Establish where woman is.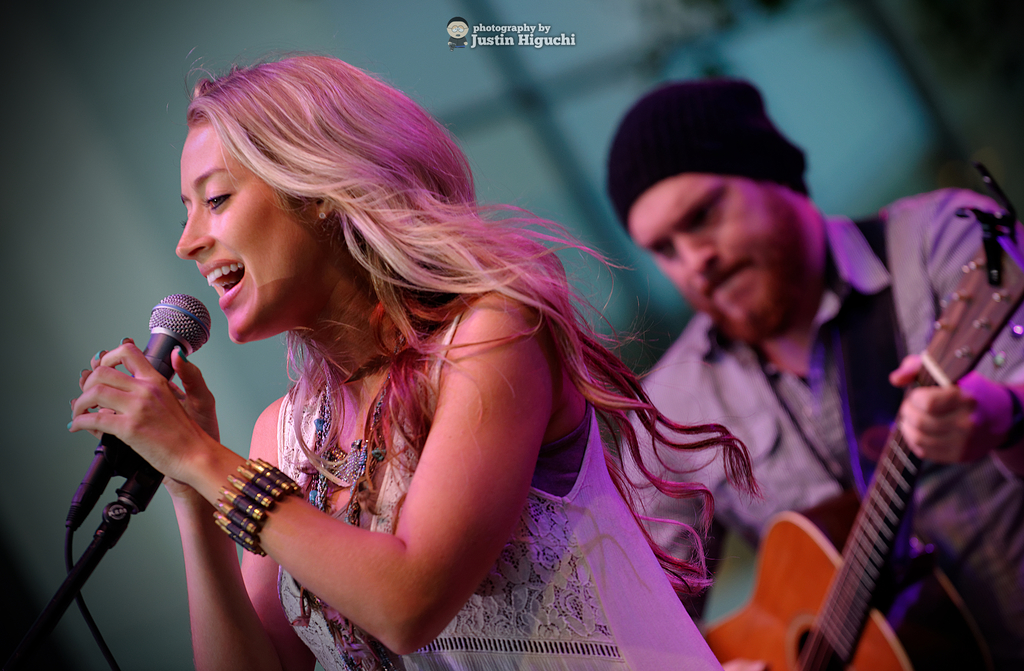
Established at <region>76, 51, 793, 658</region>.
